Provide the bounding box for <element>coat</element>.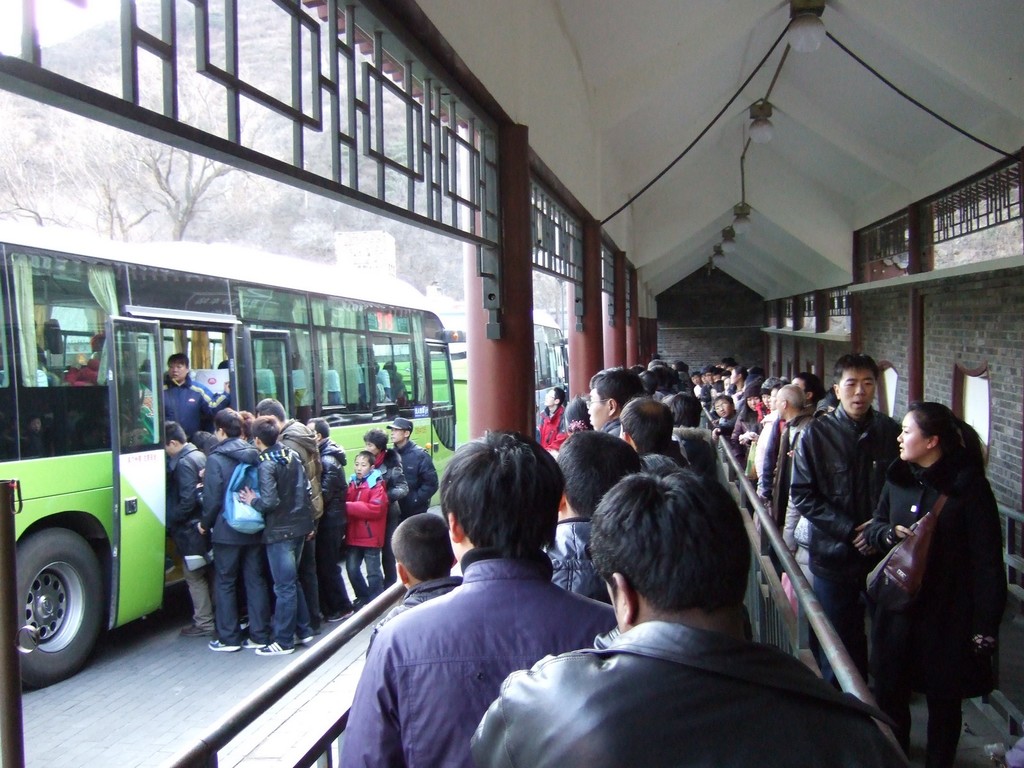
870,415,998,730.
